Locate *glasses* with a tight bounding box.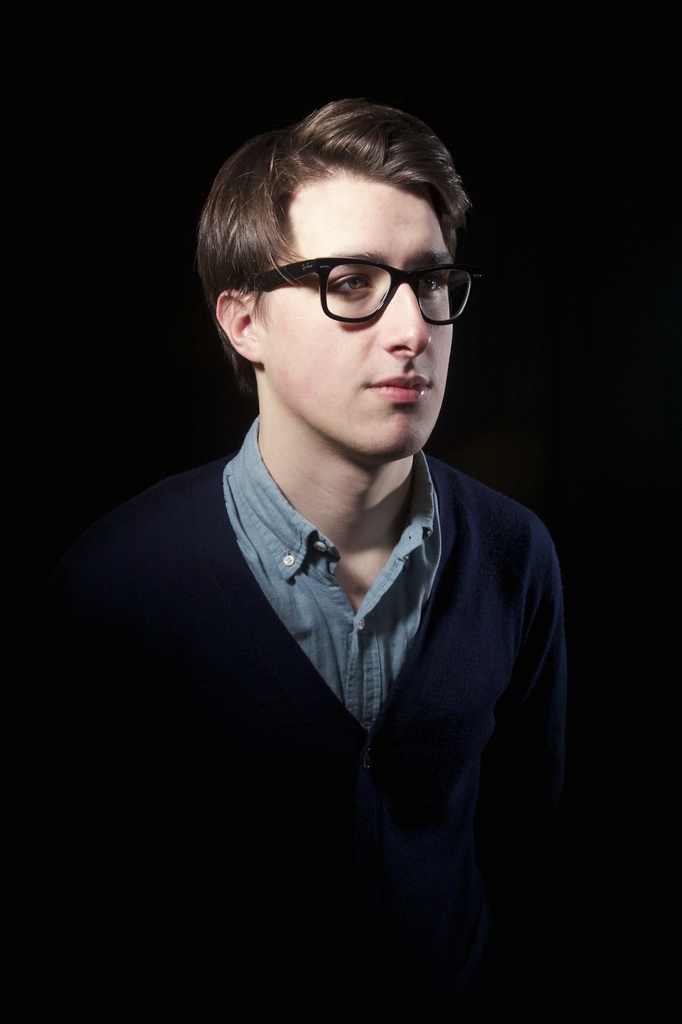
239 237 468 324.
